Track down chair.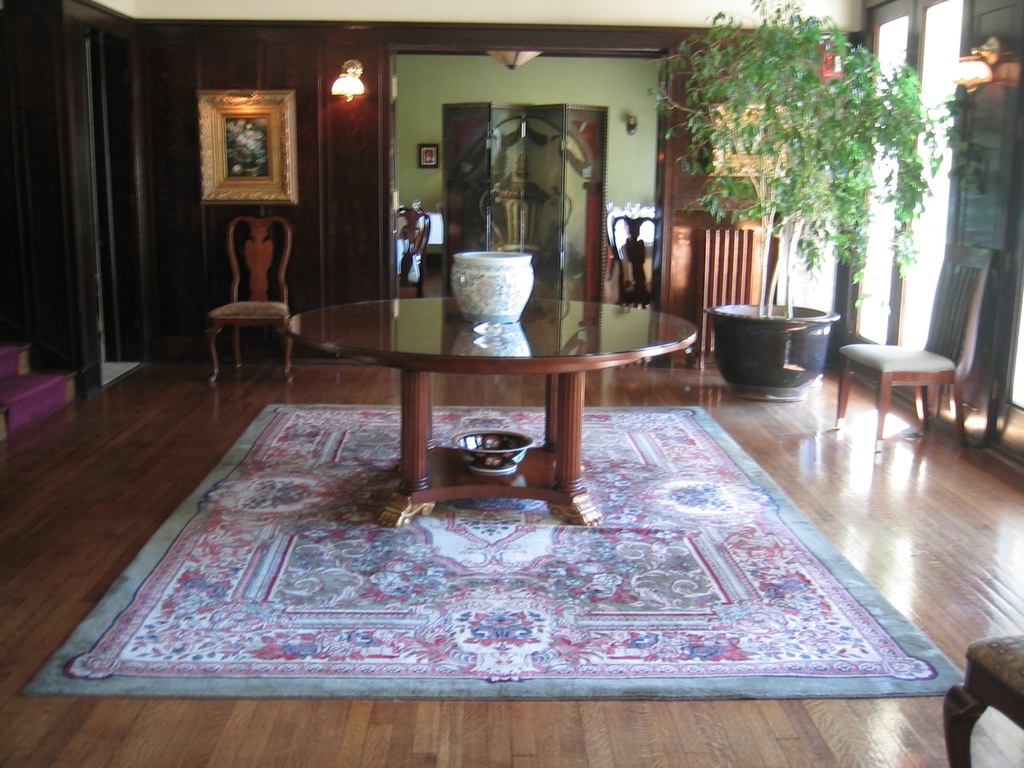
Tracked to (x1=190, y1=238, x2=298, y2=395).
